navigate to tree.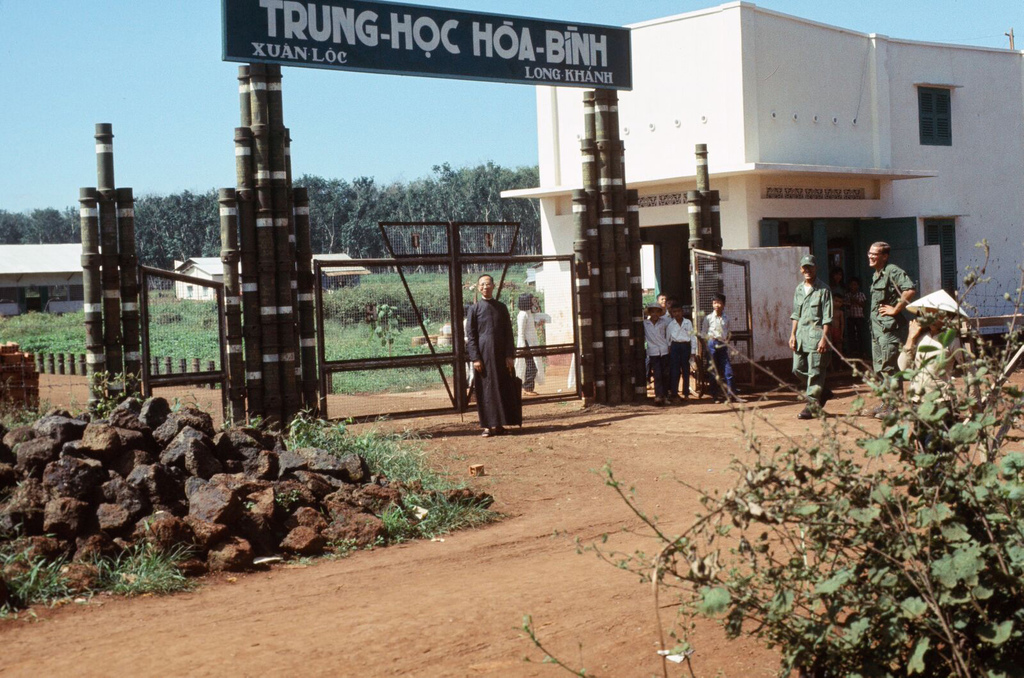
Navigation target: crop(517, 227, 1023, 677).
